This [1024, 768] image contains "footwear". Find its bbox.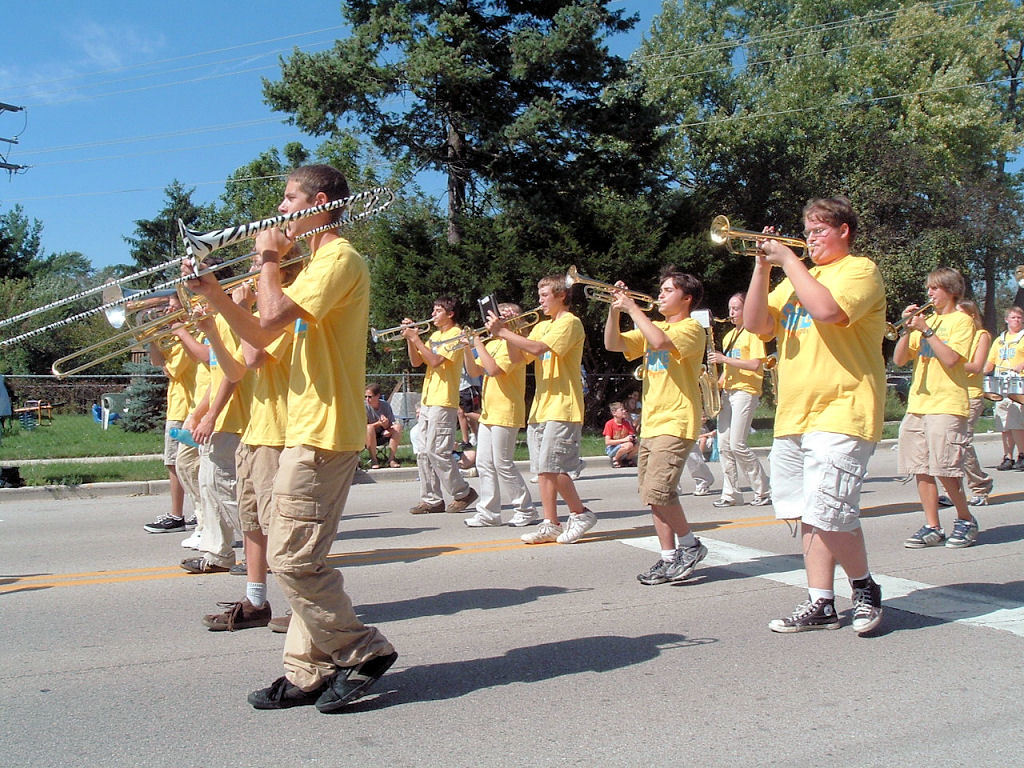
box(707, 496, 737, 508).
